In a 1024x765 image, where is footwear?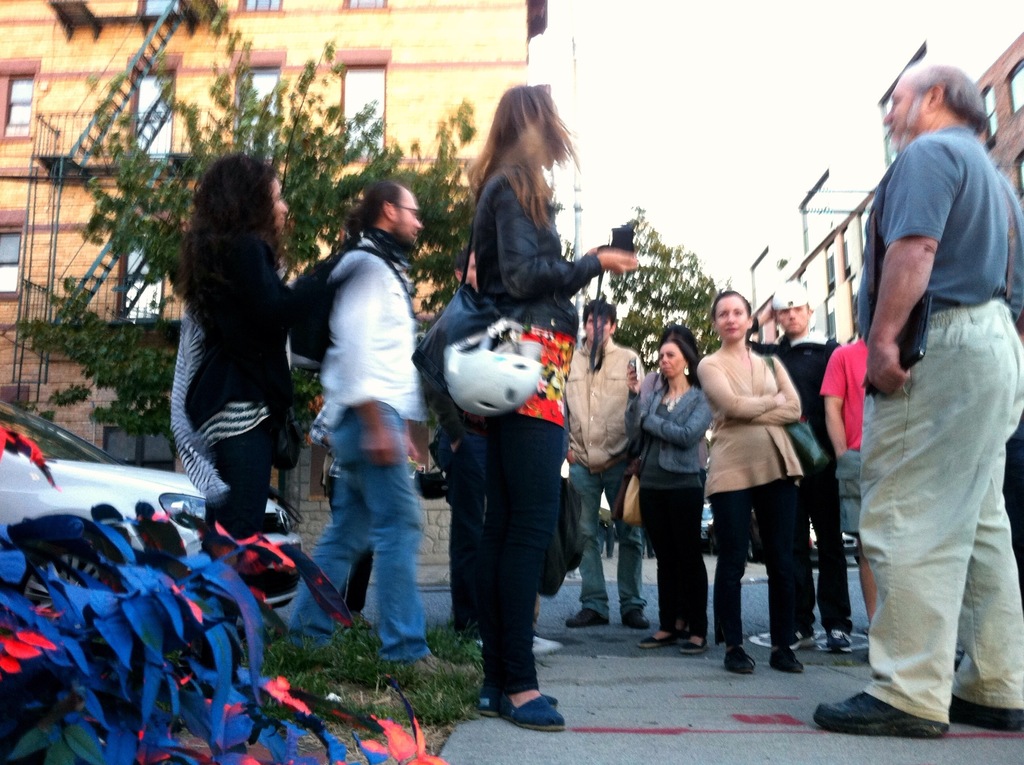
Rect(474, 689, 560, 721).
